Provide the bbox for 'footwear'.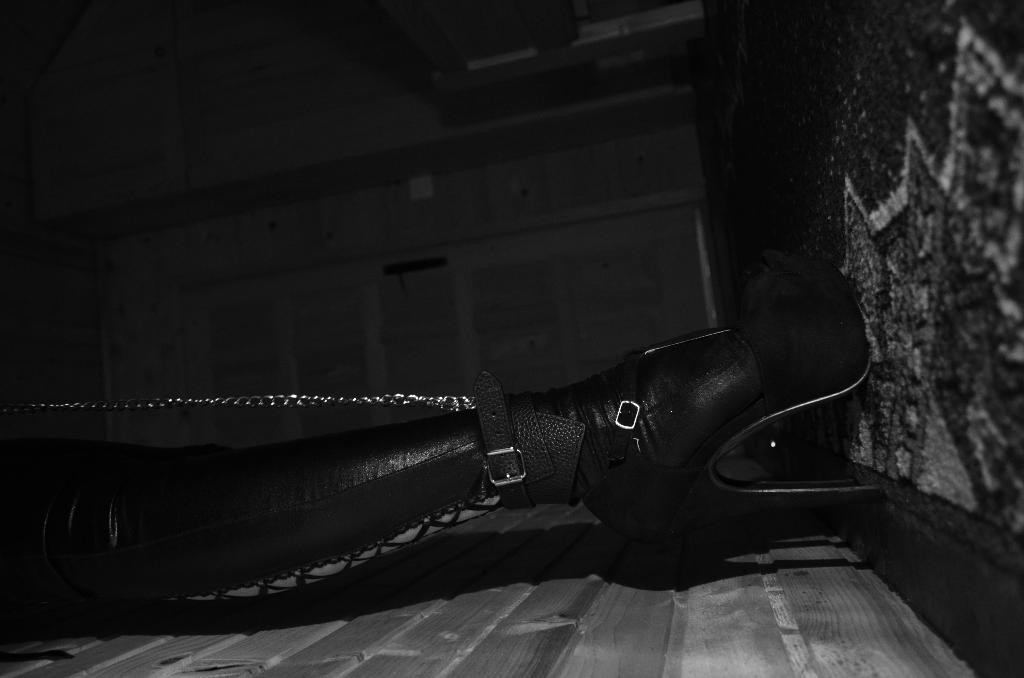
{"left": 553, "top": 232, "right": 888, "bottom": 563}.
